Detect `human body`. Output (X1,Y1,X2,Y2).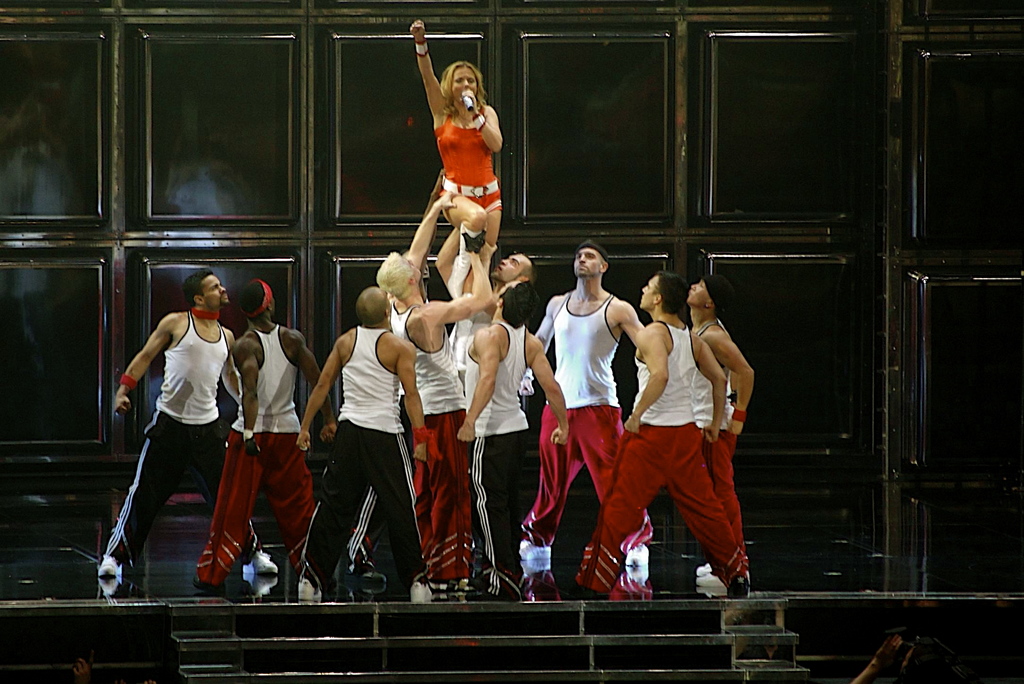
(677,277,758,571).
